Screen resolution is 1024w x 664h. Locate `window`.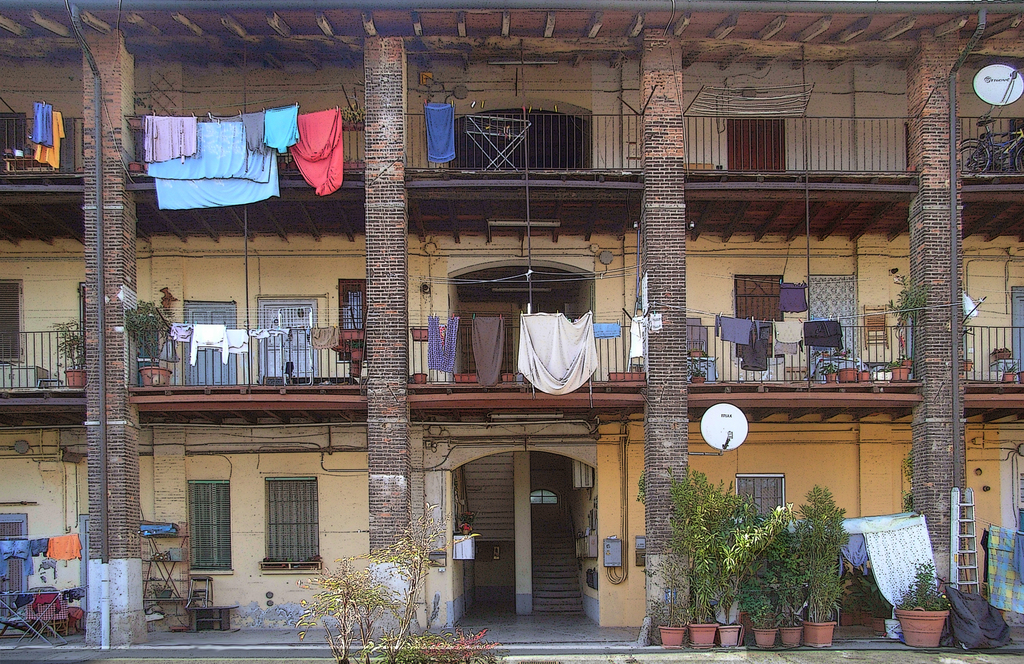
(left=183, top=299, right=238, bottom=383).
